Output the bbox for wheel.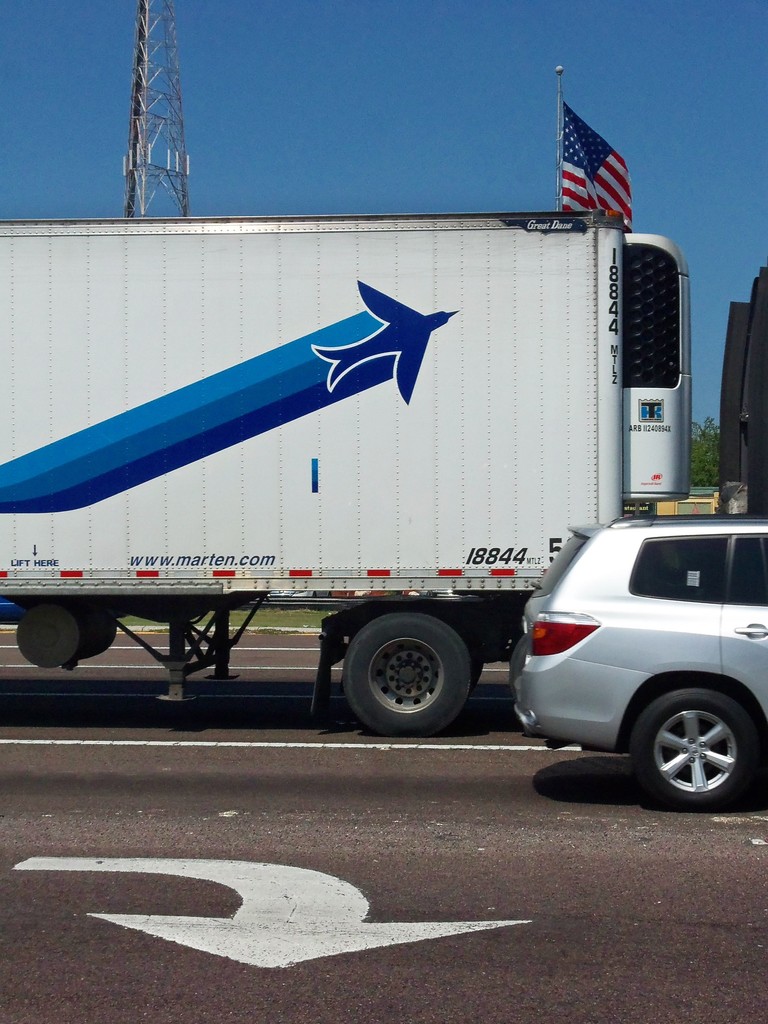
region(646, 682, 755, 796).
